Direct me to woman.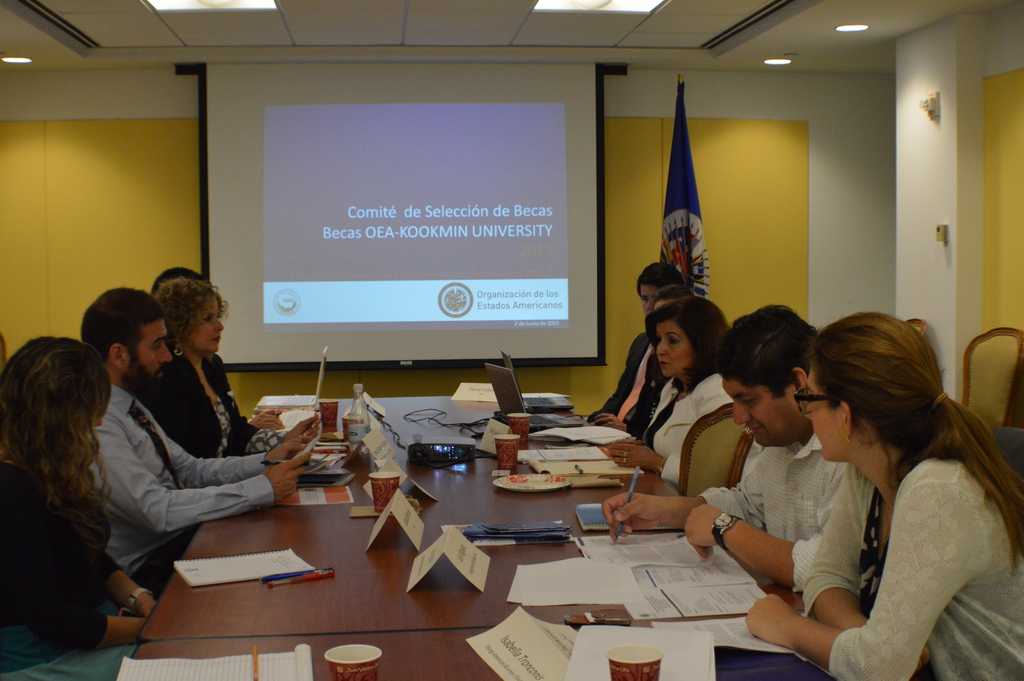
Direction: region(605, 302, 748, 479).
